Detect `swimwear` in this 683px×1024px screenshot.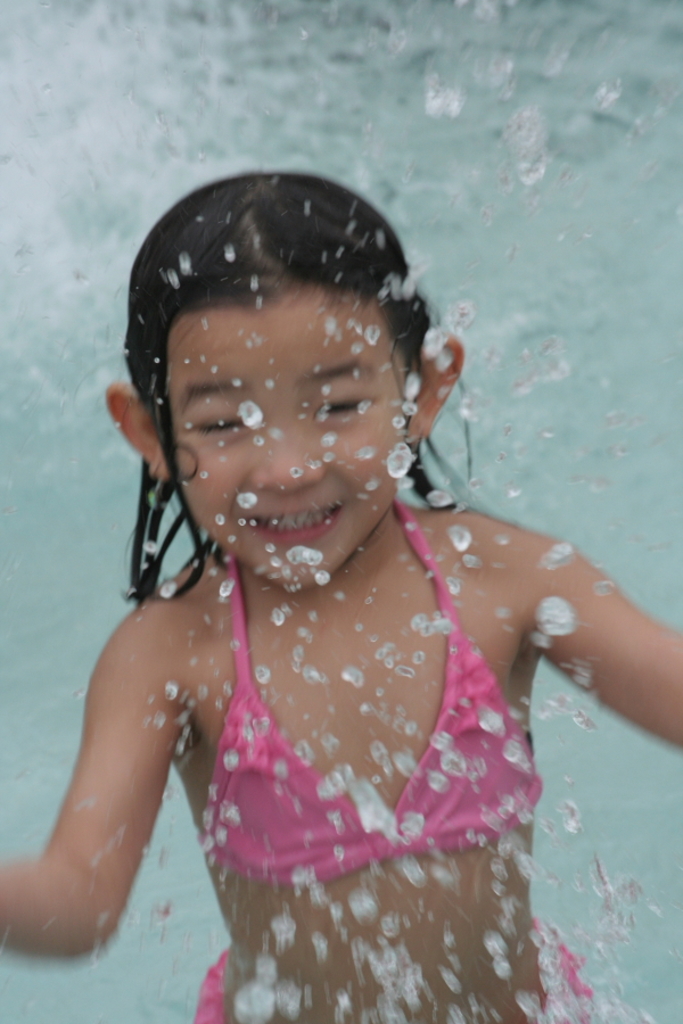
Detection: (200, 501, 544, 889).
